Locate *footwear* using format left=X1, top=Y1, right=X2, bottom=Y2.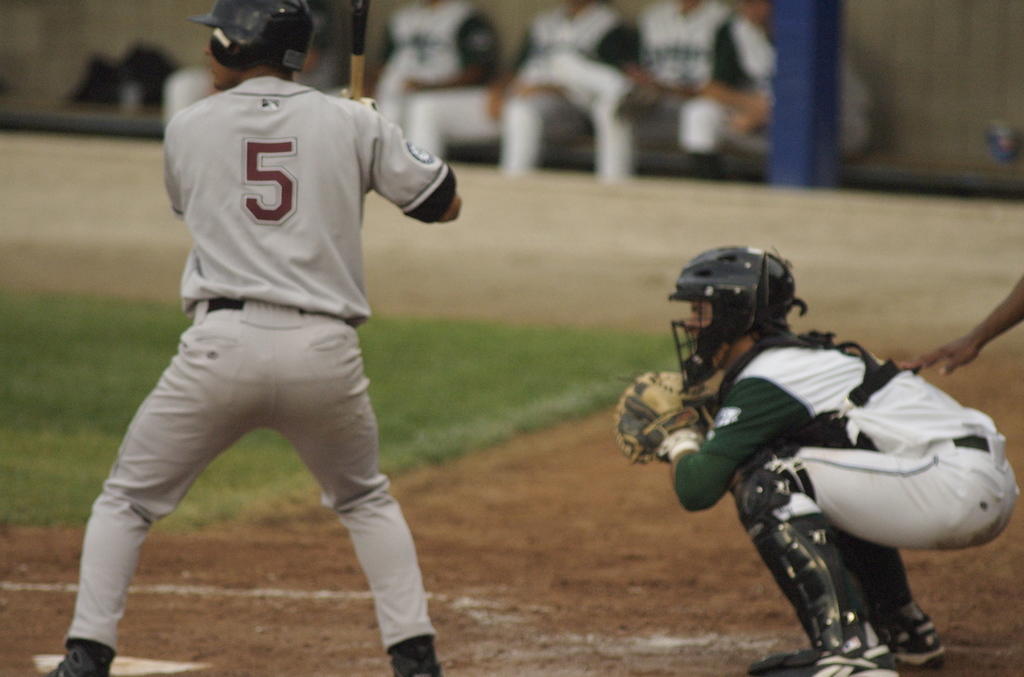
left=388, top=637, right=445, bottom=675.
